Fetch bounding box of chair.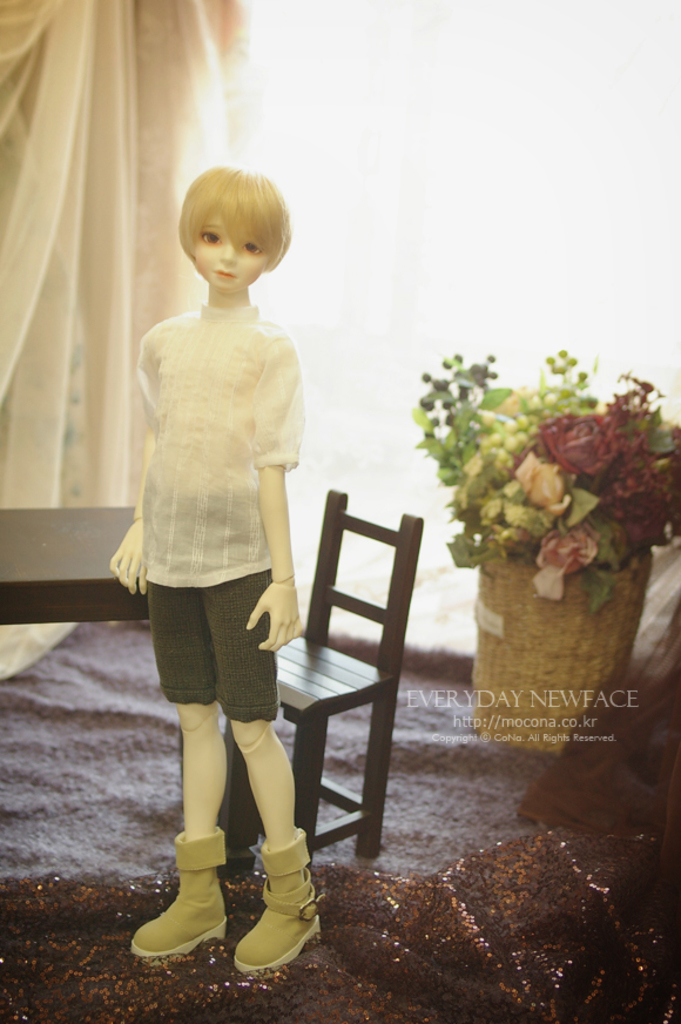
Bbox: box(231, 472, 412, 890).
